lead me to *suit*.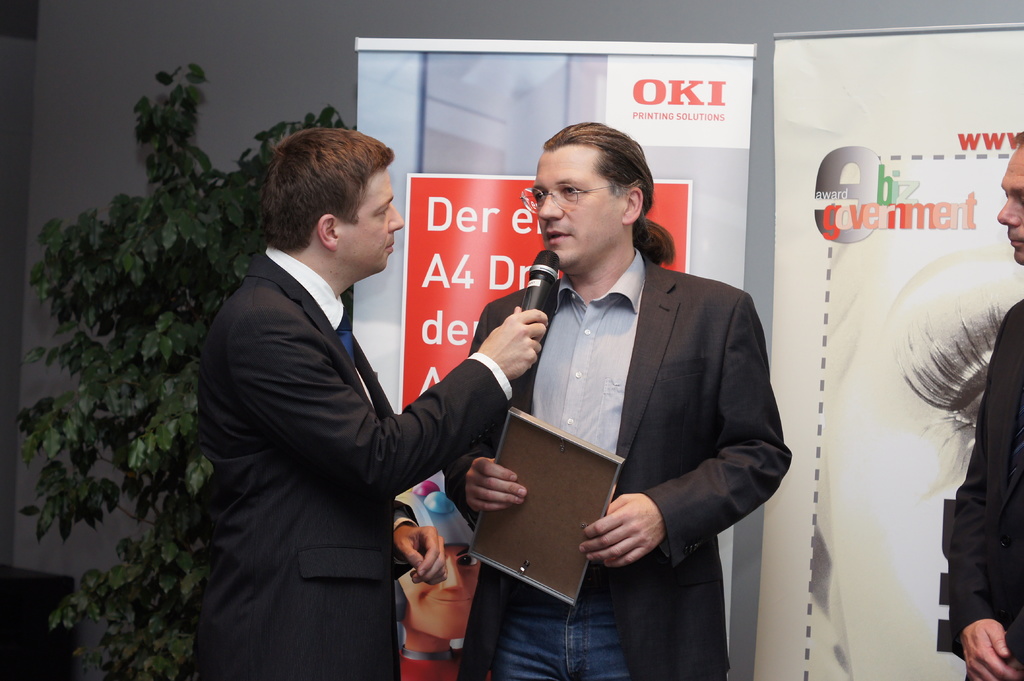
Lead to select_region(477, 173, 790, 664).
